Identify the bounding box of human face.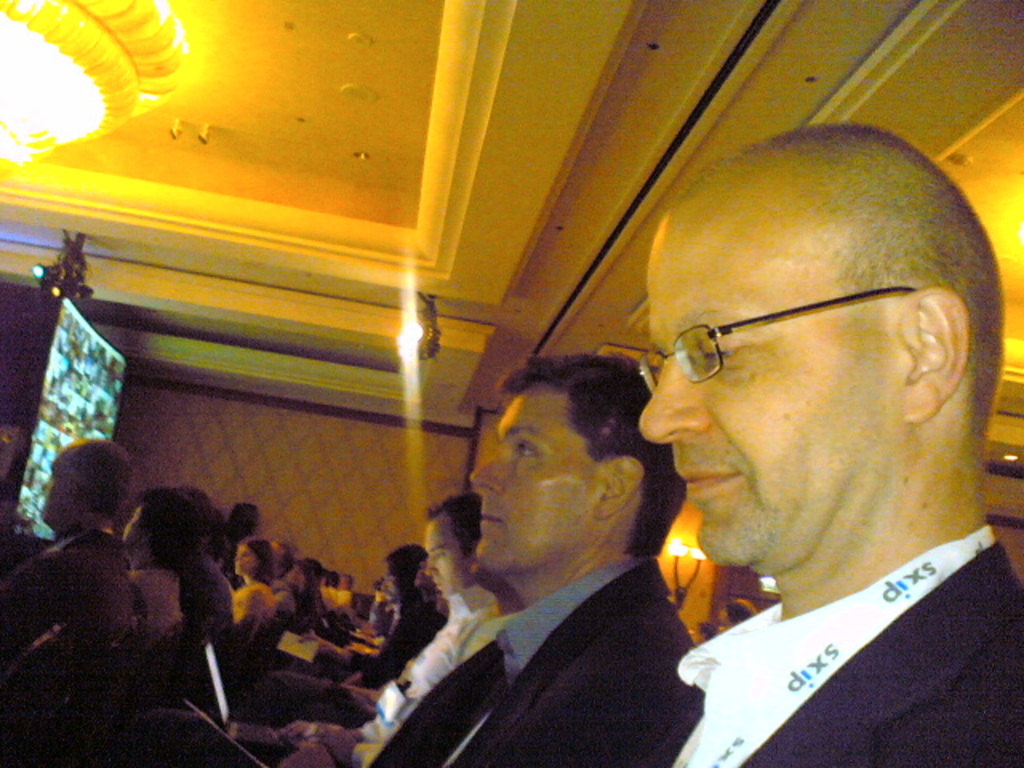
region(642, 202, 891, 565).
